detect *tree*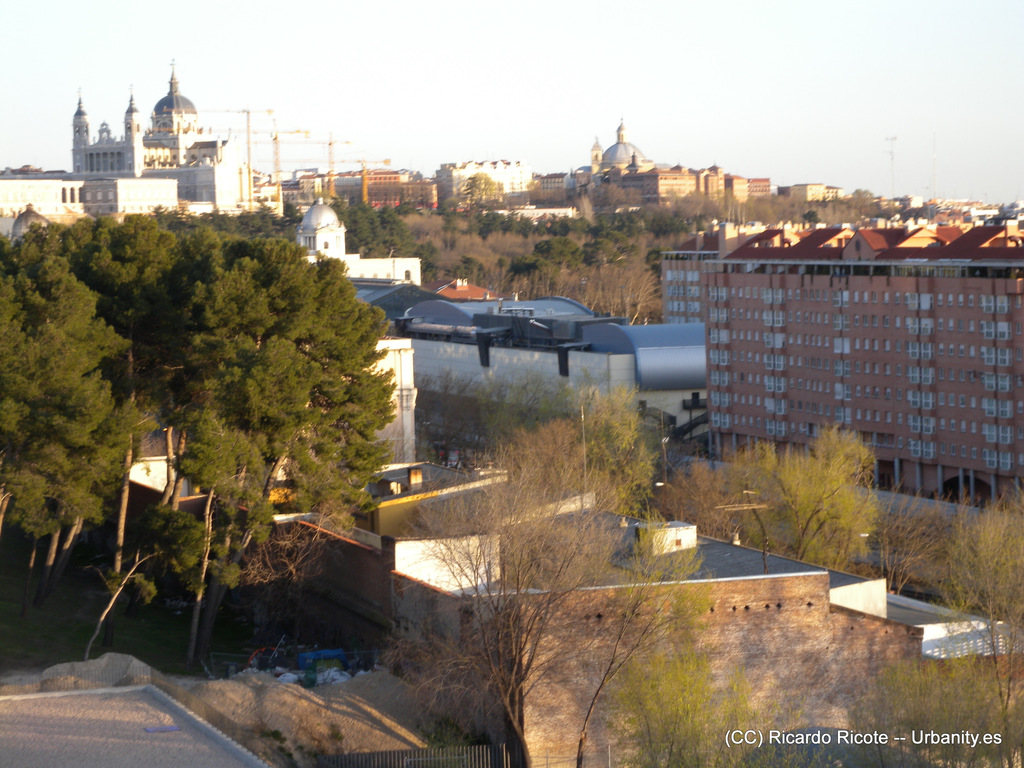
771, 422, 906, 561
